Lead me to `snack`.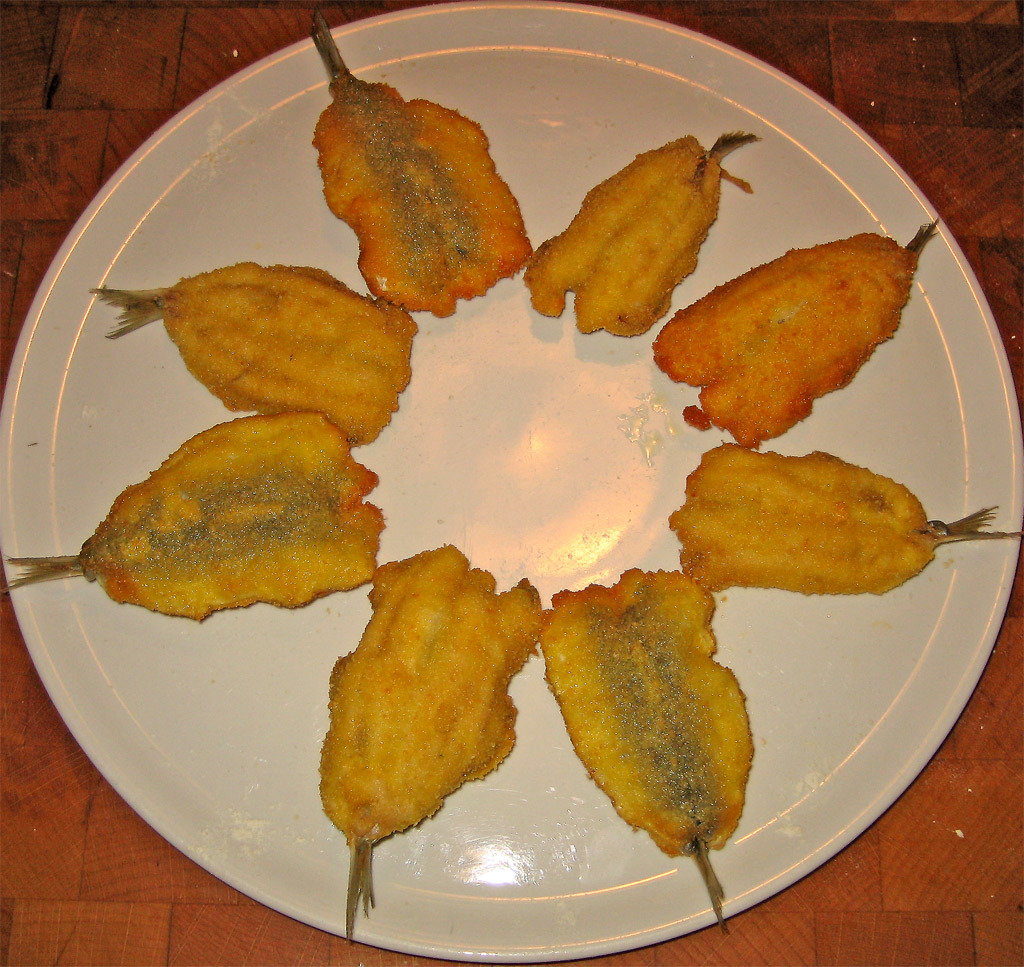
Lead to rect(542, 561, 757, 937).
